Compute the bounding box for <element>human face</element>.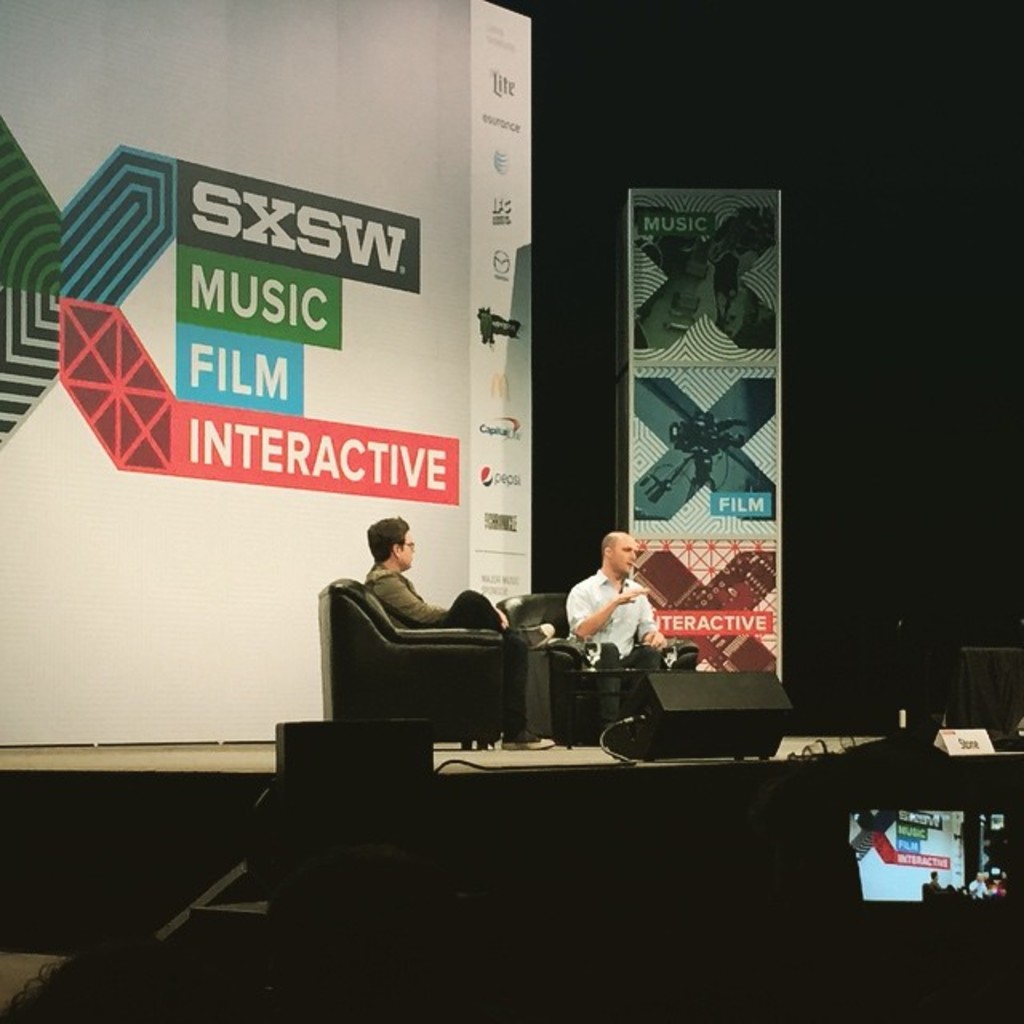
(left=400, top=526, right=418, bottom=571).
